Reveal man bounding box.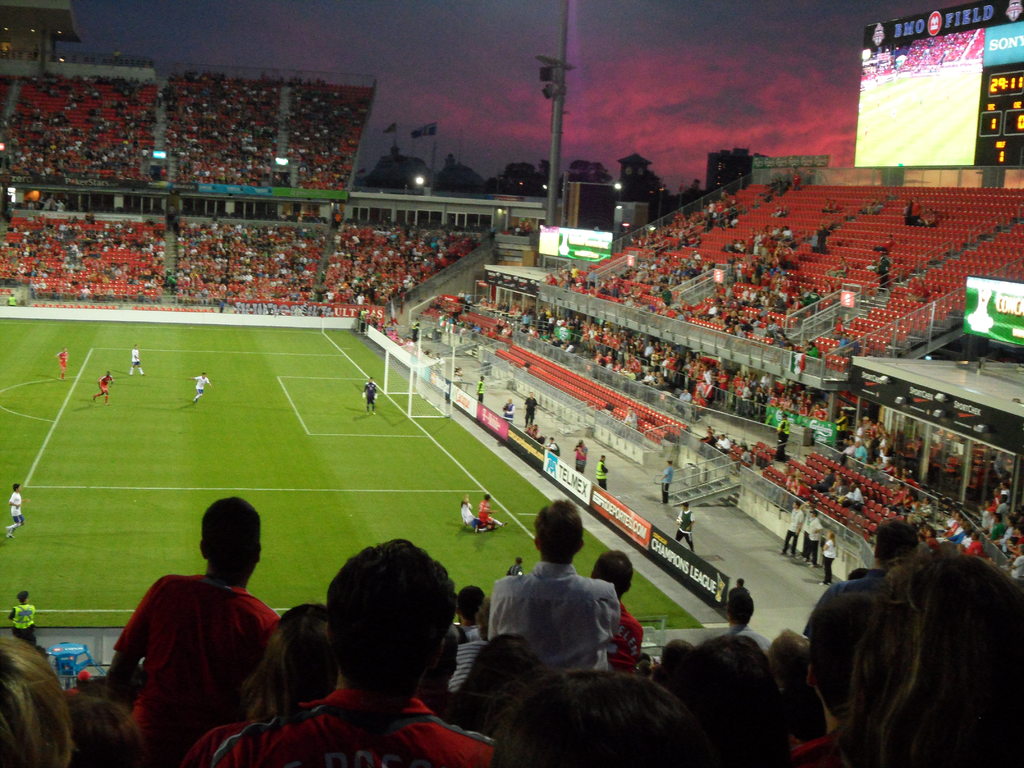
Revealed: {"left": 673, "top": 499, "right": 703, "bottom": 554}.
